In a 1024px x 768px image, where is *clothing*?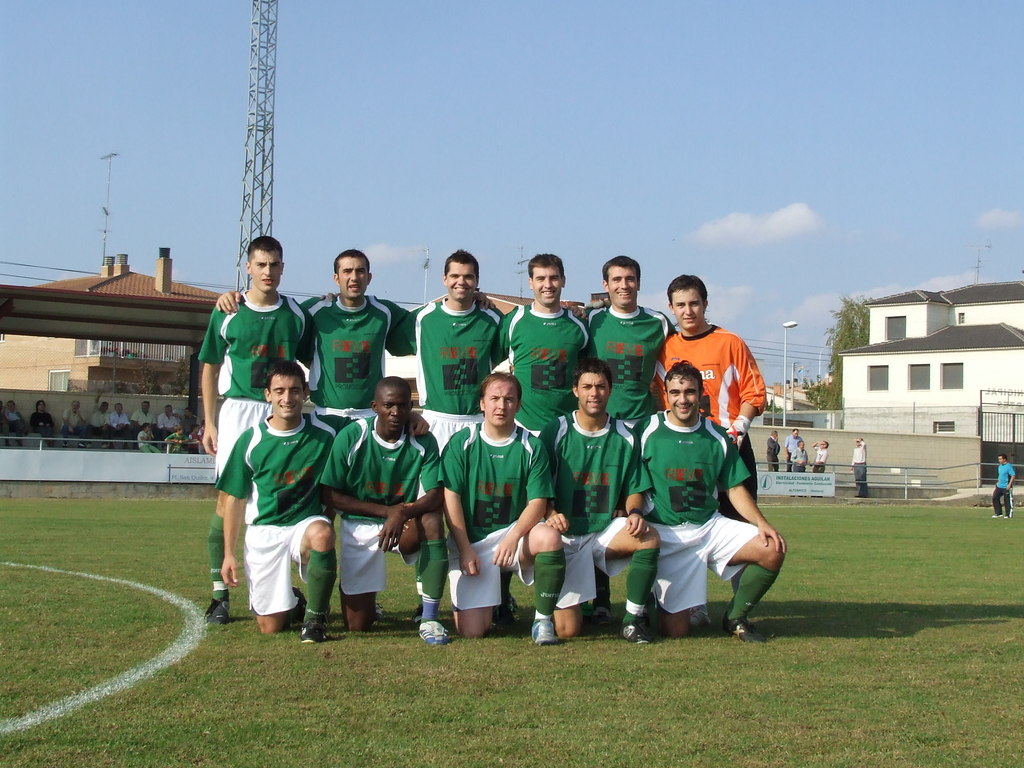
(left=339, top=520, right=437, bottom=597).
